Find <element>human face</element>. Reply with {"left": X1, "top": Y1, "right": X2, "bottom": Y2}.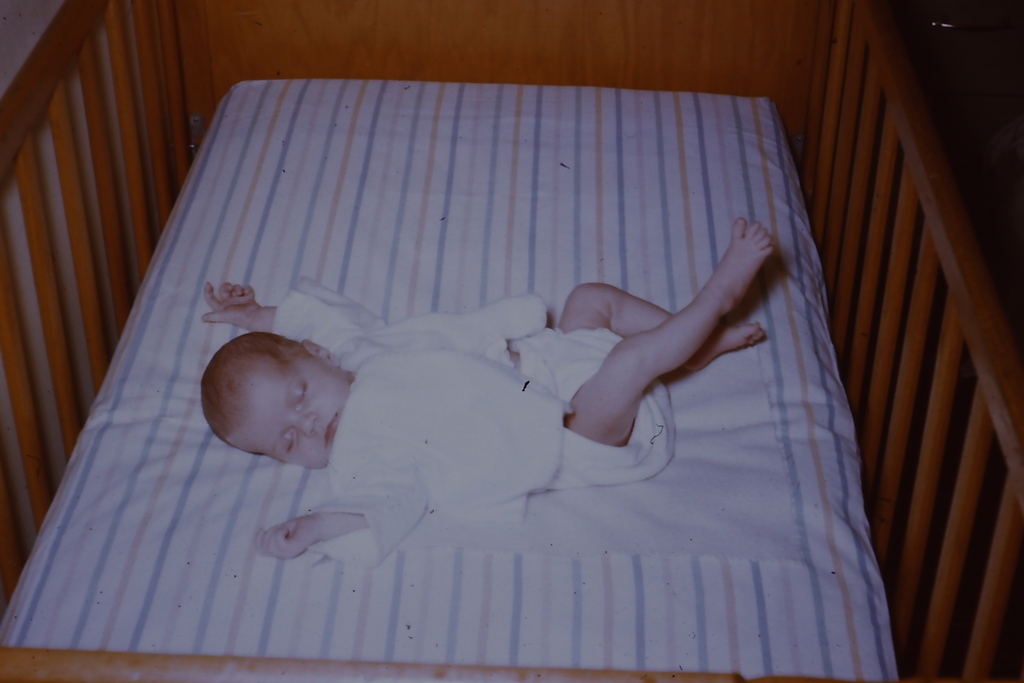
{"left": 229, "top": 357, "right": 358, "bottom": 475}.
